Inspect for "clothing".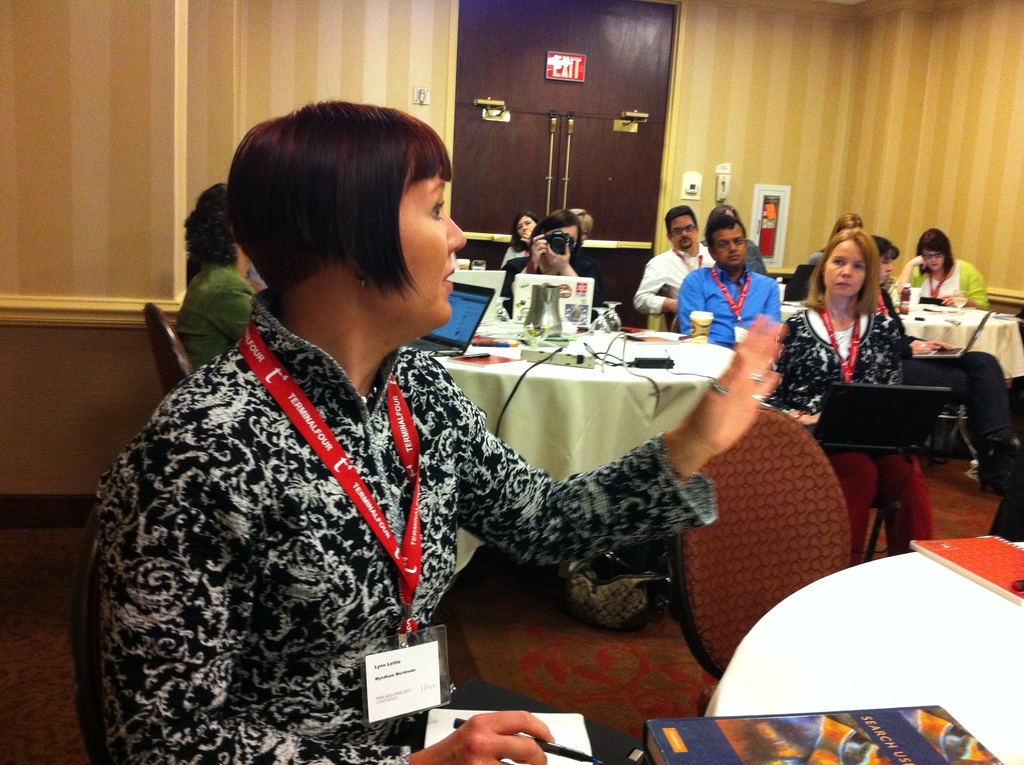
Inspection: region(879, 293, 1023, 456).
